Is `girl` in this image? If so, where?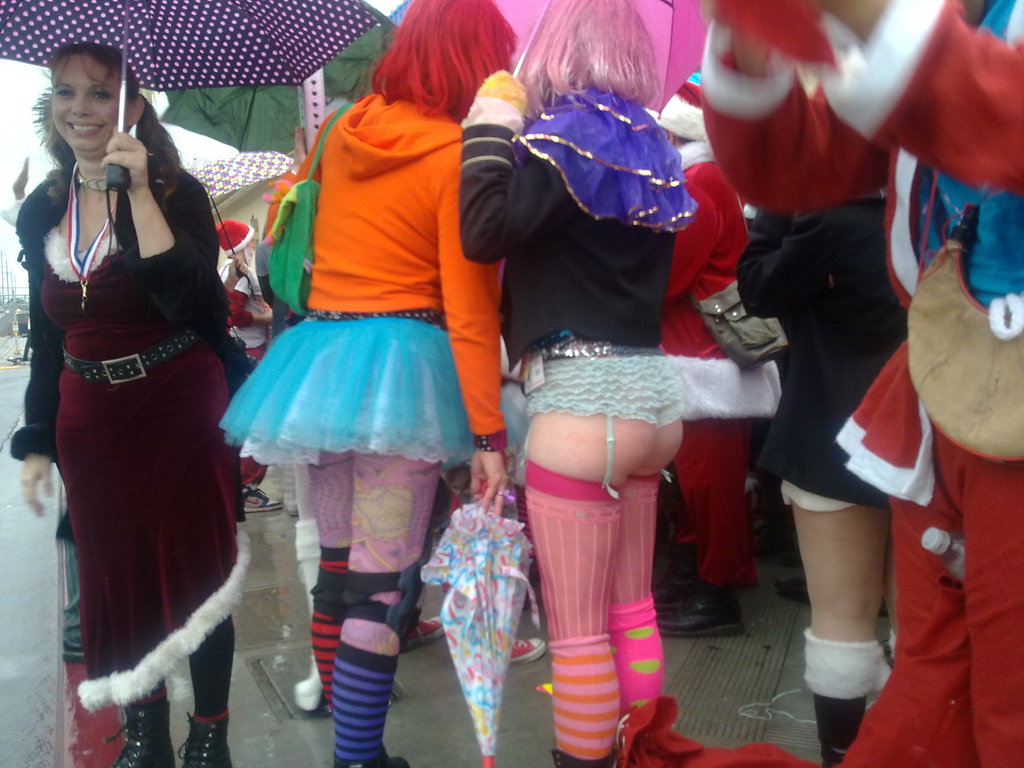
Yes, at detection(680, 0, 918, 767).
